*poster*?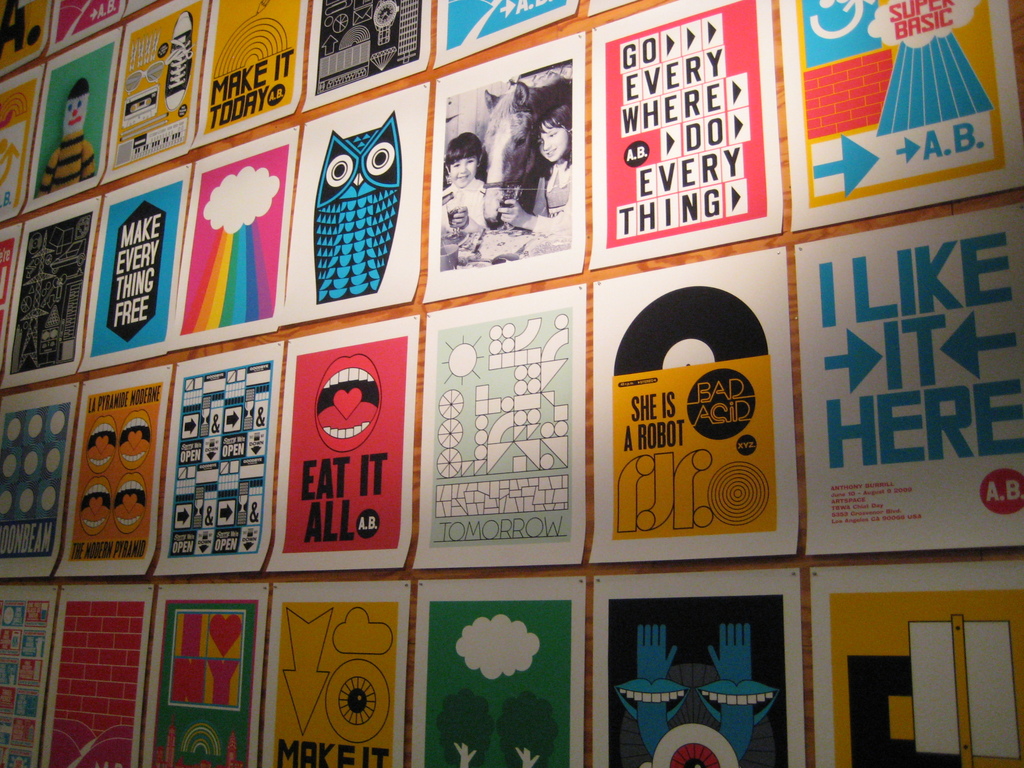
147,339,287,576
